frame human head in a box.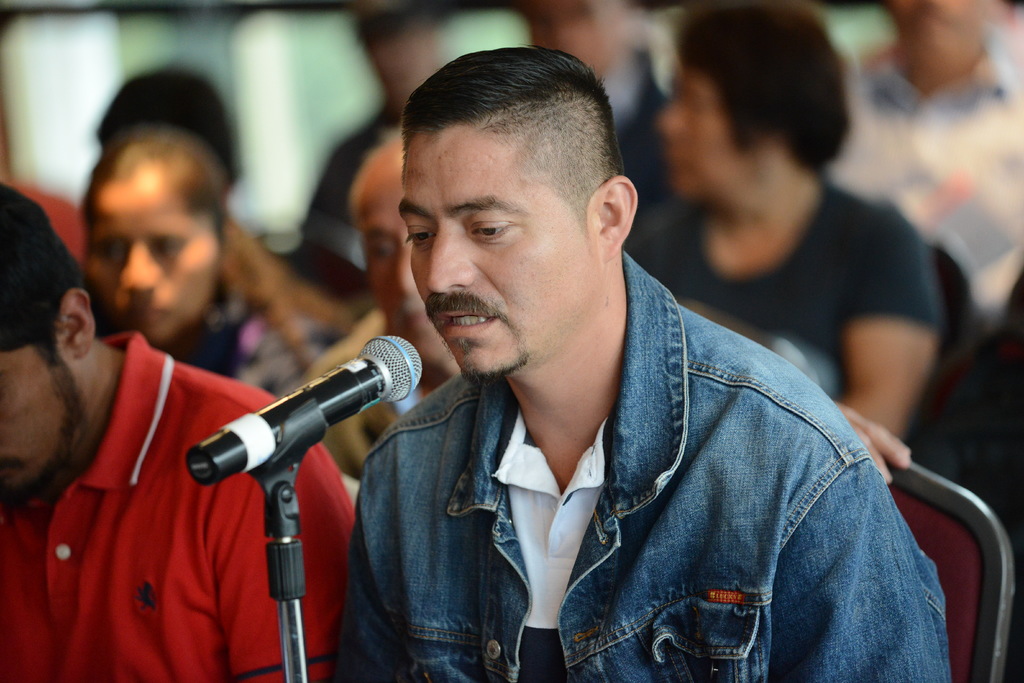
detection(662, 0, 863, 202).
